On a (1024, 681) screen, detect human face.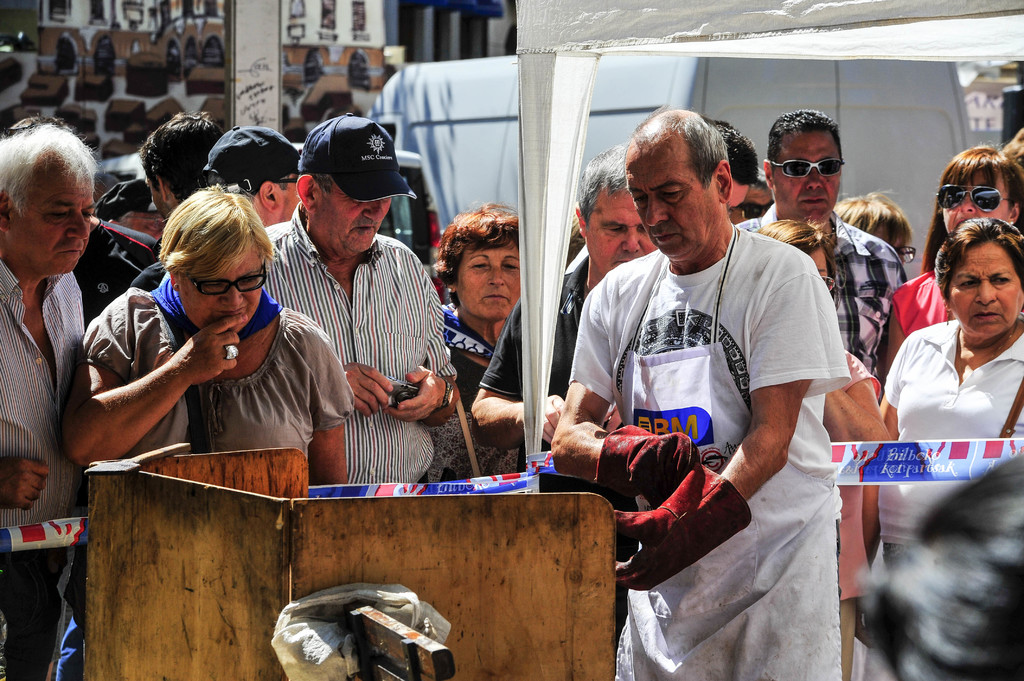
Rect(13, 155, 95, 273).
